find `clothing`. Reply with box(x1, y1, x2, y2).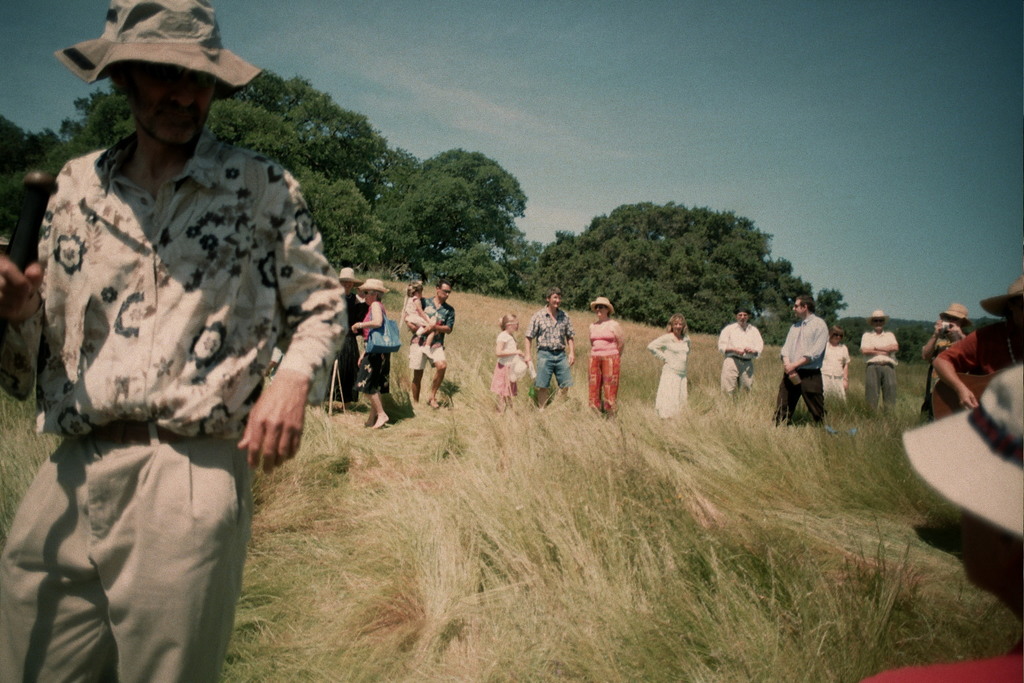
box(313, 282, 362, 399).
